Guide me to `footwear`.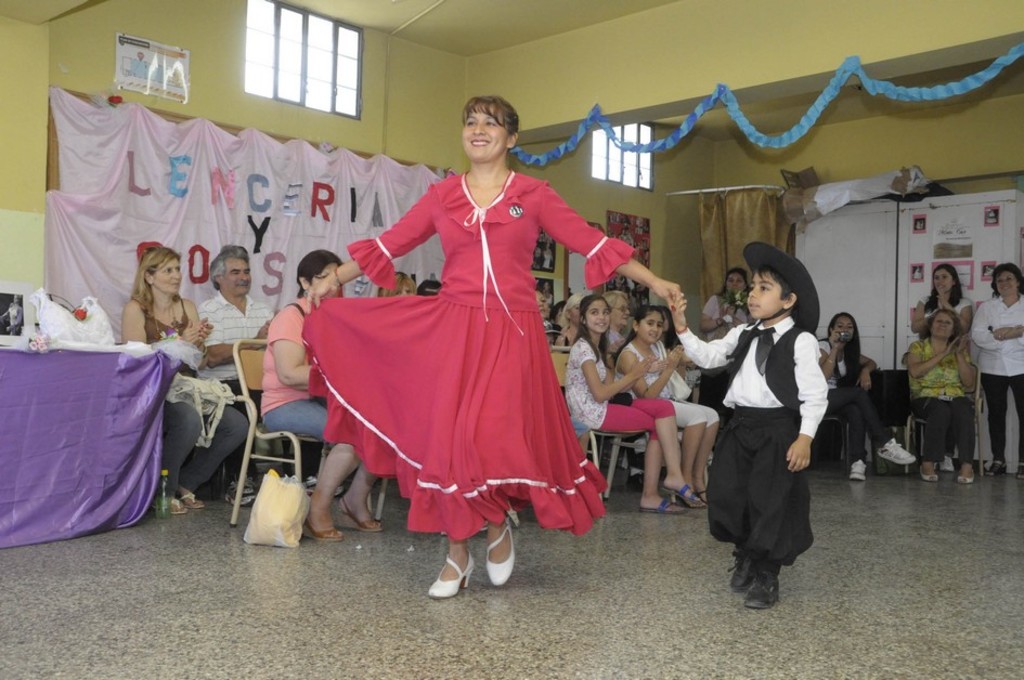
Guidance: crop(842, 452, 861, 485).
